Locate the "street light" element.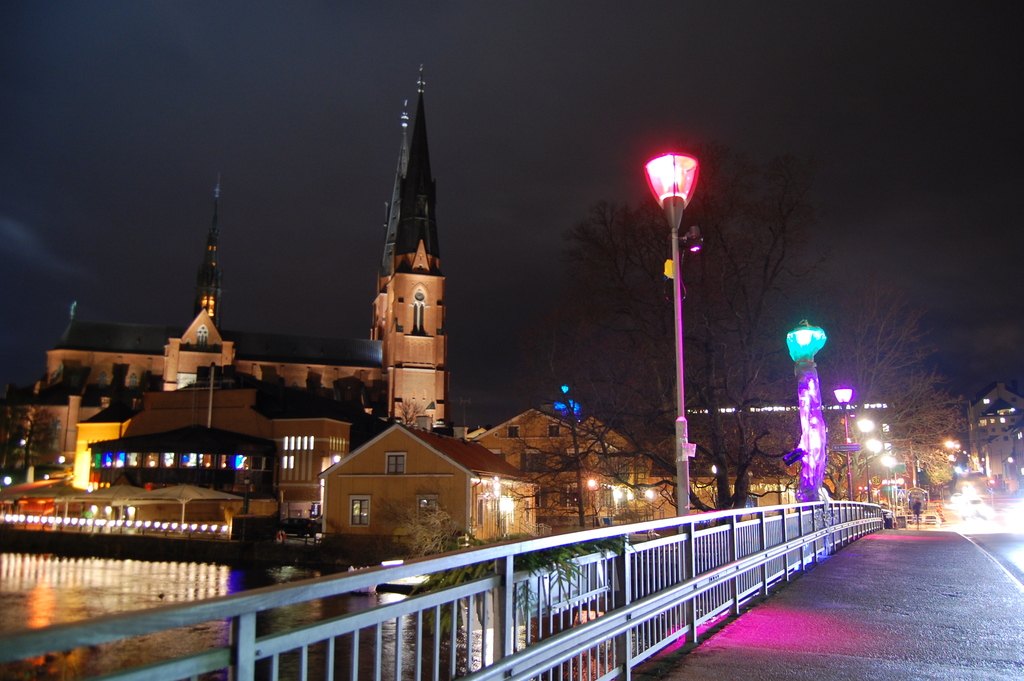
Element bbox: locate(638, 115, 736, 506).
